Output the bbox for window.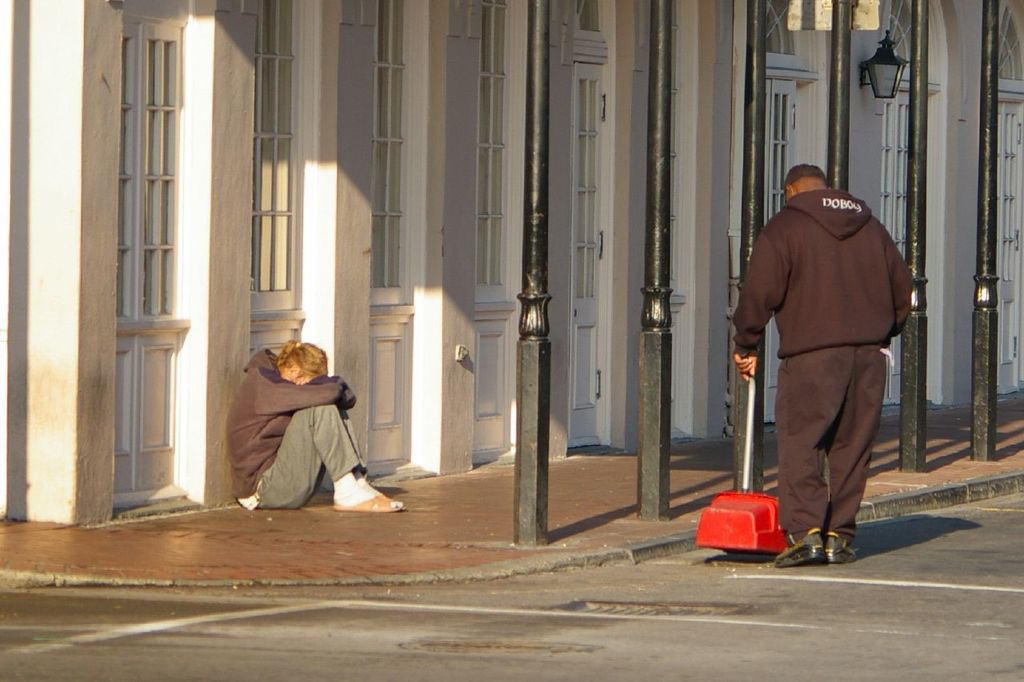
x1=248, y1=0, x2=303, y2=306.
